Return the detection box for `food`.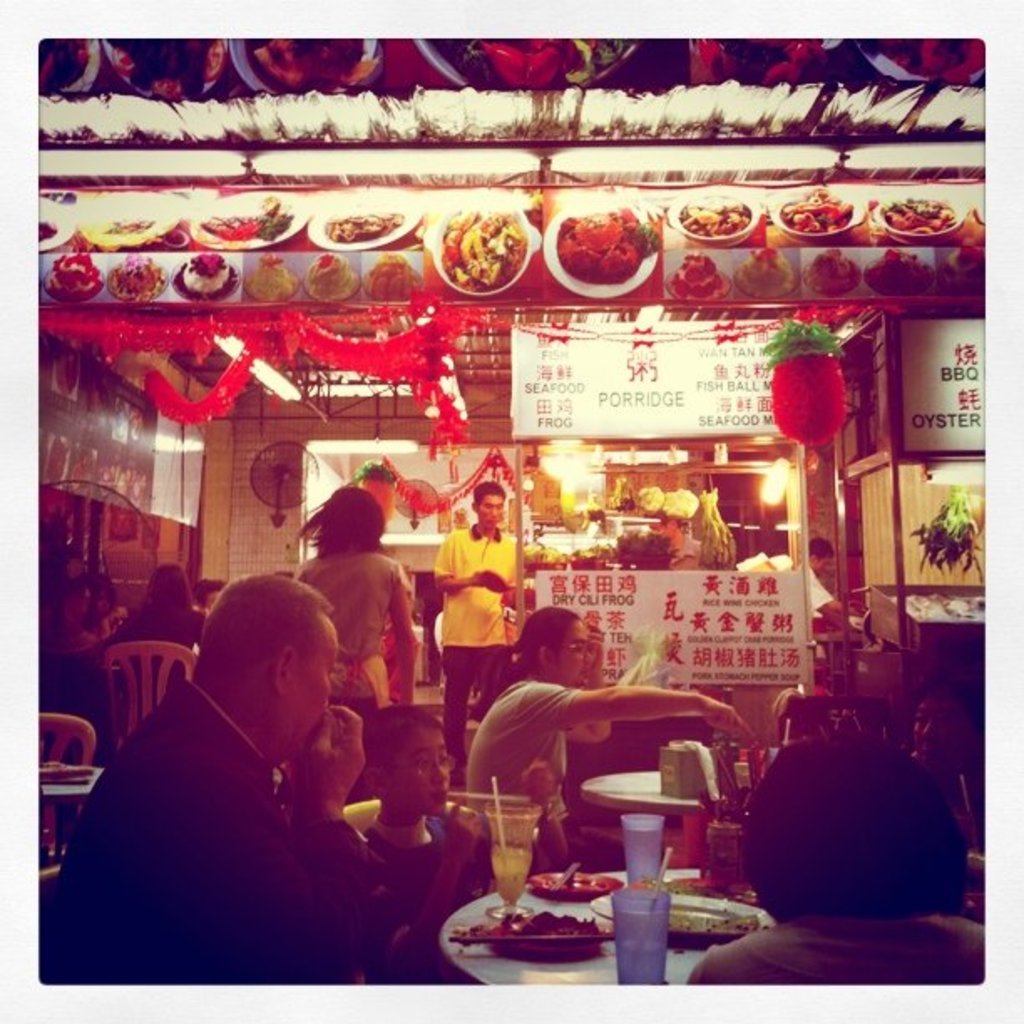
bbox=[870, 191, 952, 234].
